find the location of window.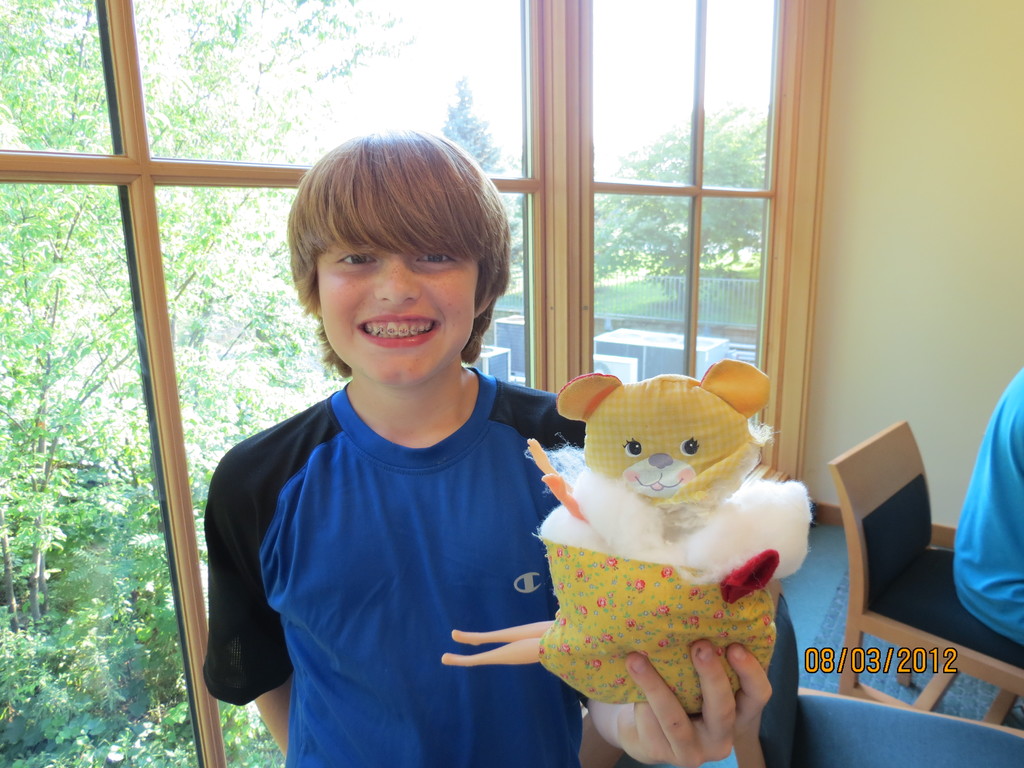
Location: 545/0/804/411.
